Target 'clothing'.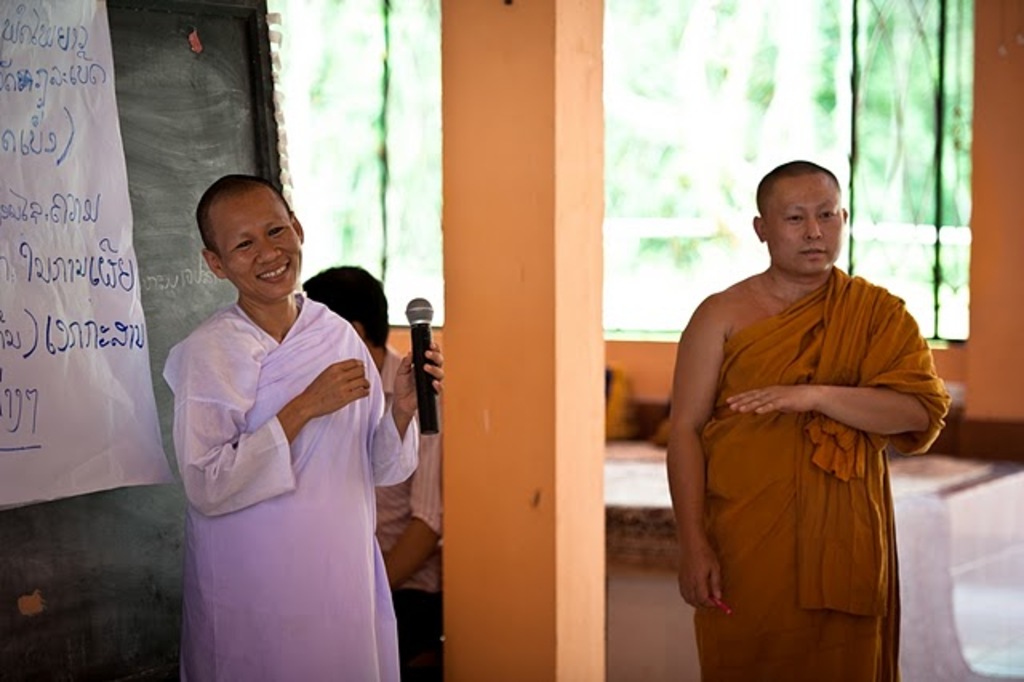
Target region: bbox=(162, 295, 419, 680).
